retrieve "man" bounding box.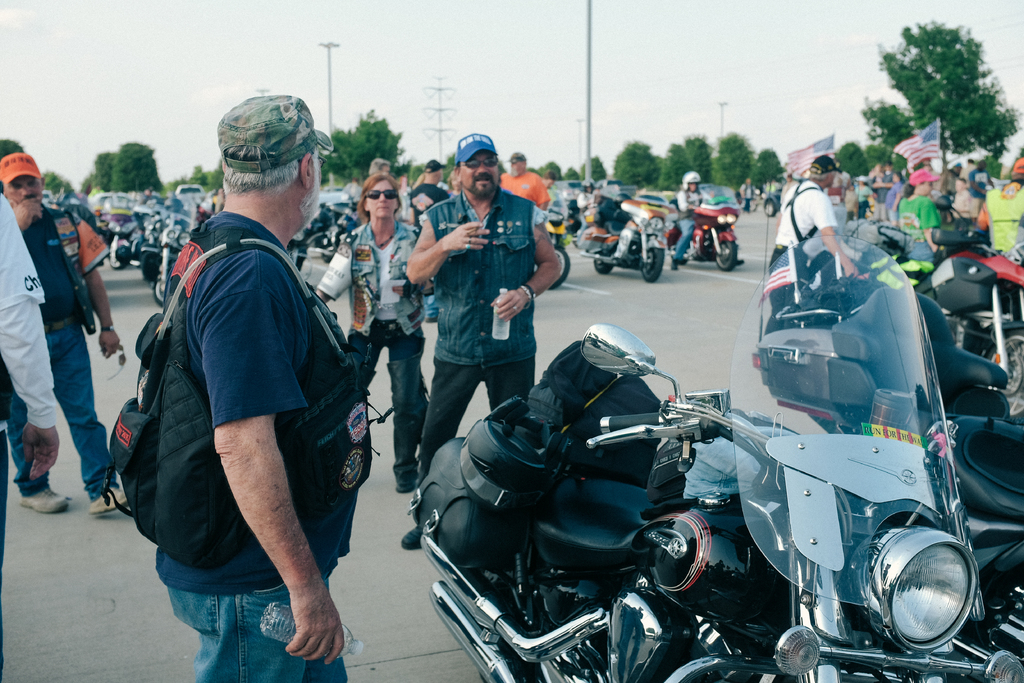
Bounding box: pyautogui.locateOnScreen(129, 111, 371, 682).
